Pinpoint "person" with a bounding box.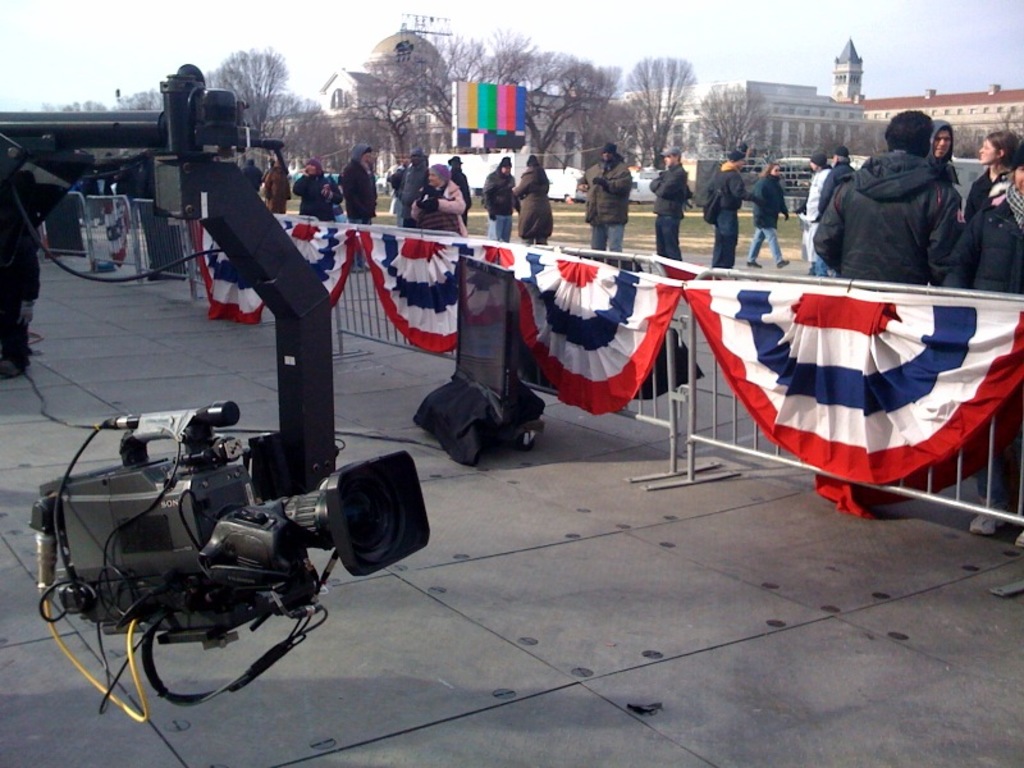
region(708, 146, 745, 274).
